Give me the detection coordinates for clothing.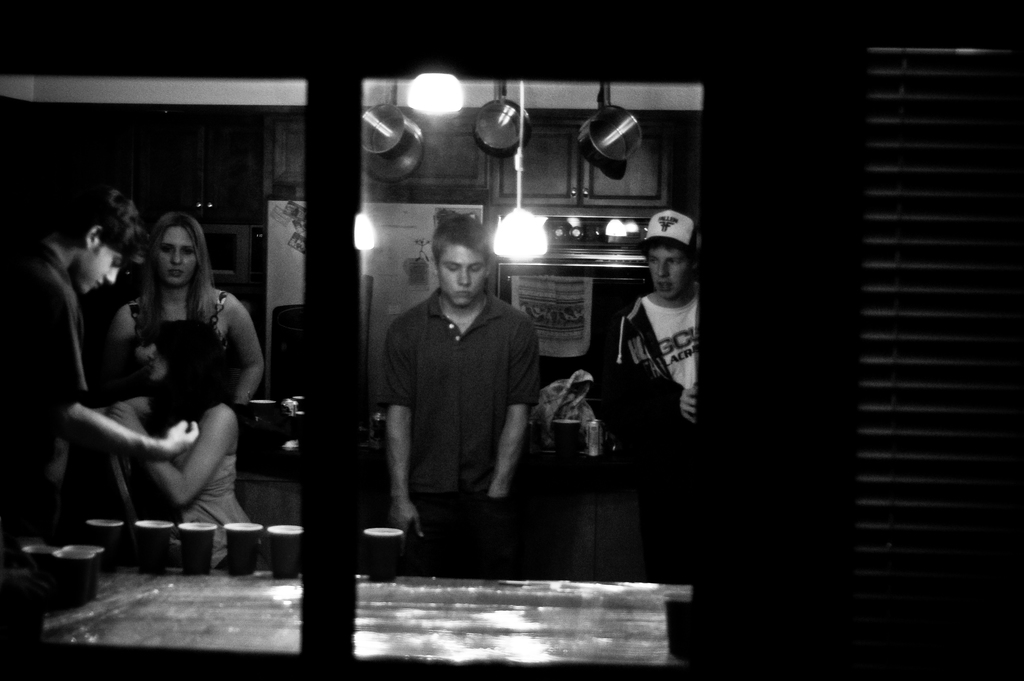
select_region(139, 403, 250, 575).
